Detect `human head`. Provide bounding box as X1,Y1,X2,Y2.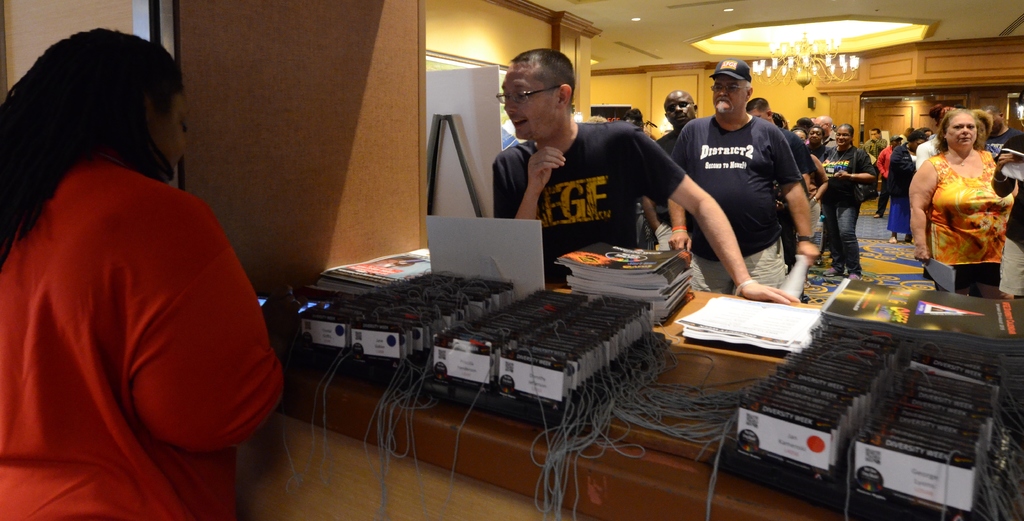
774,112,787,132.
